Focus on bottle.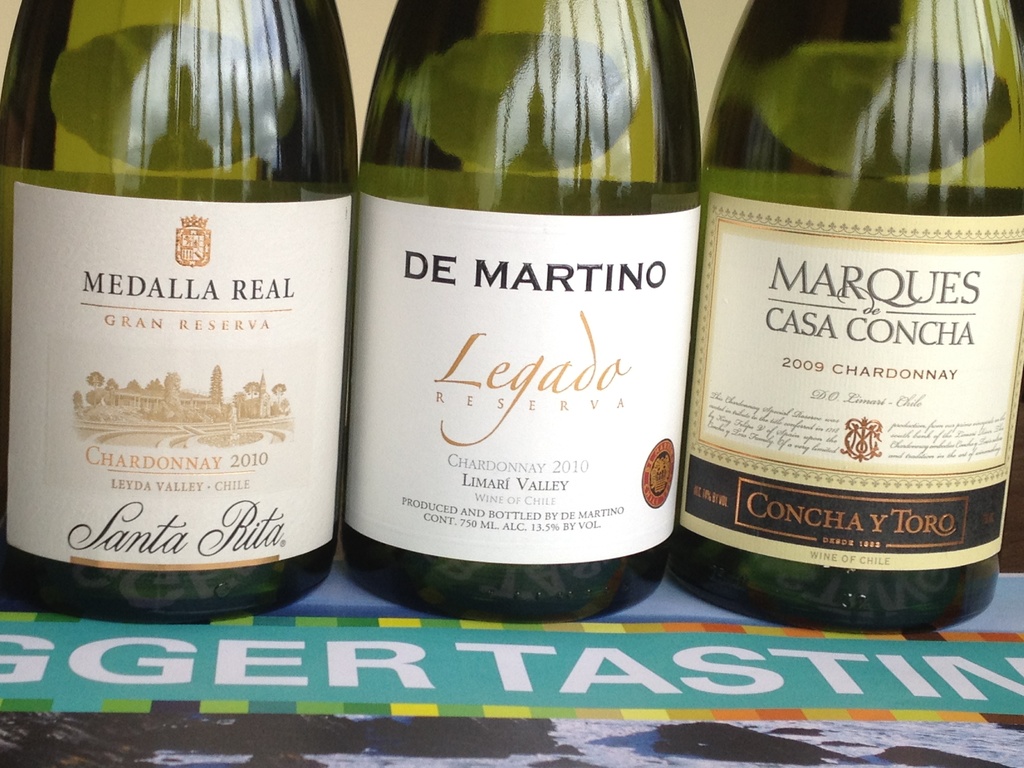
Focused at l=664, t=0, r=1023, b=648.
